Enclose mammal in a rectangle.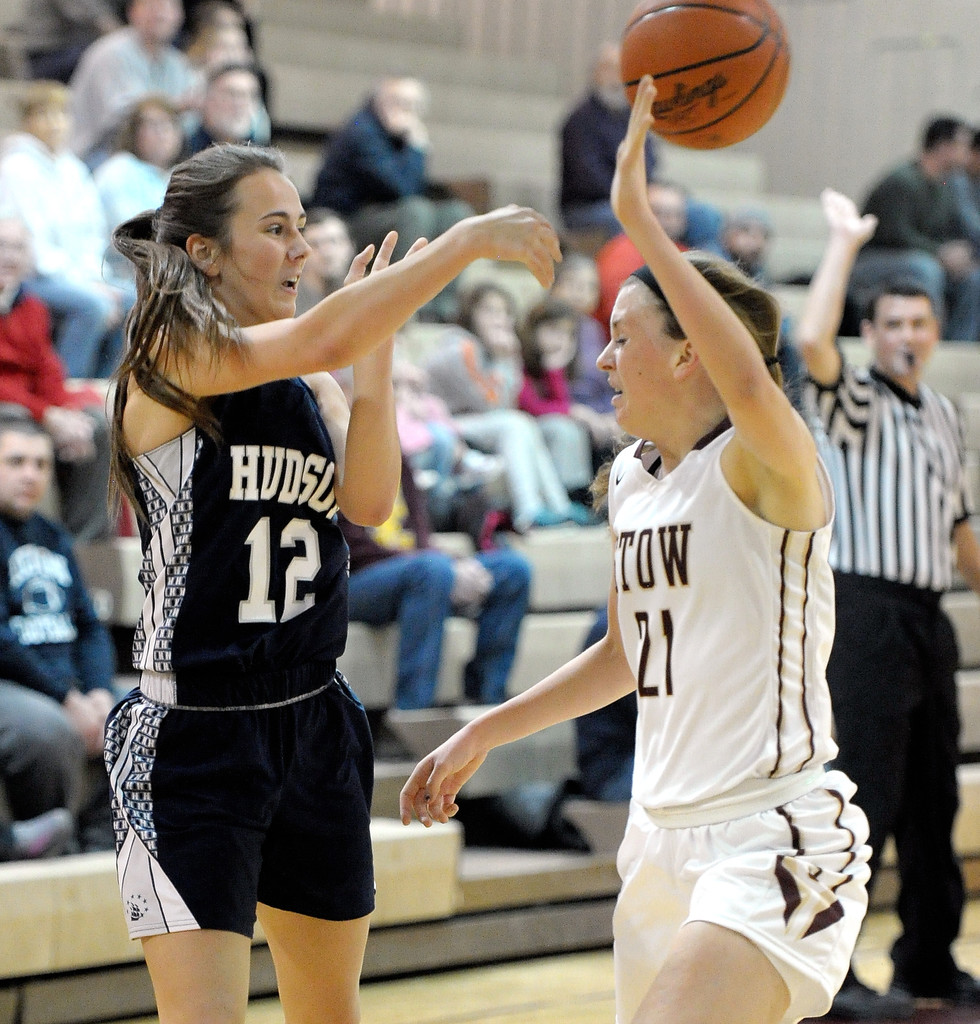
BBox(188, 55, 265, 168).
